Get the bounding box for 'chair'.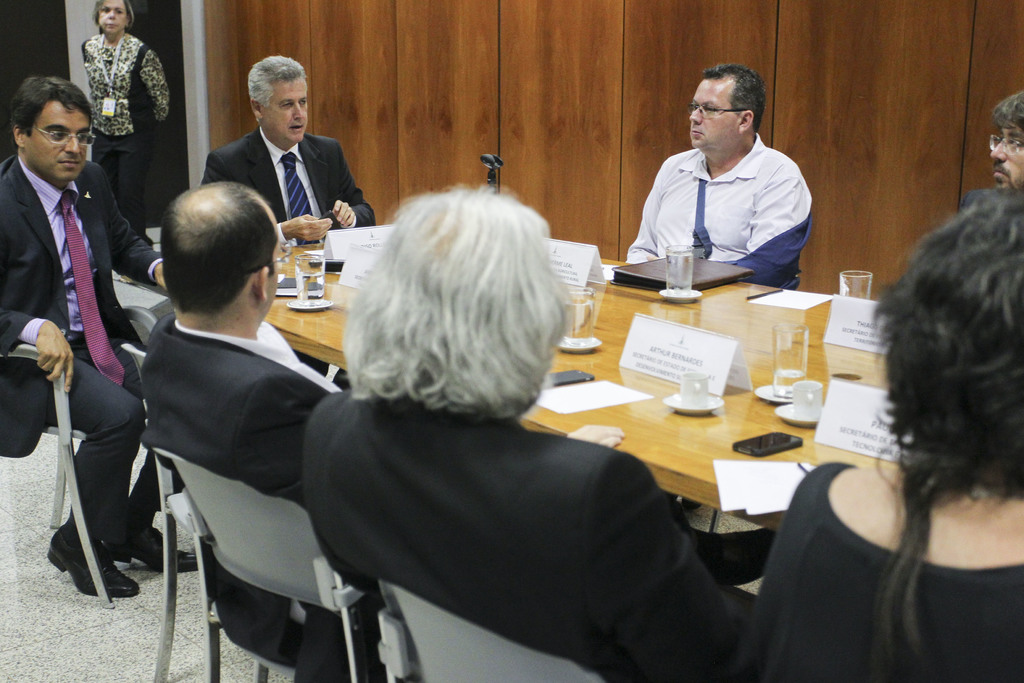
l=111, t=348, r=198, b=682.
